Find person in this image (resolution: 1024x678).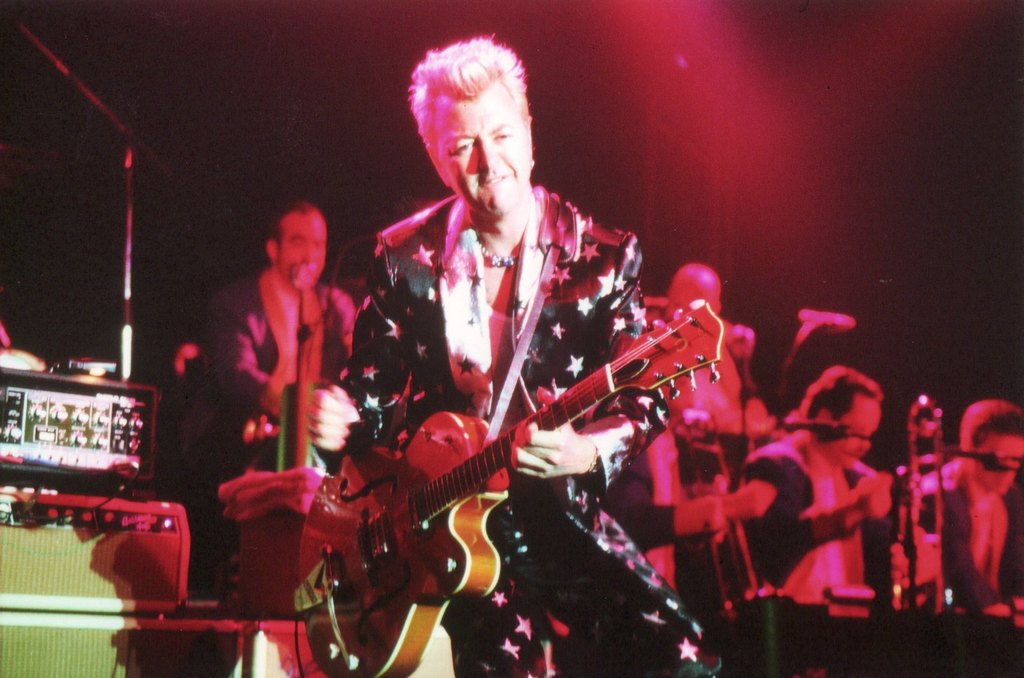
box=[735, 361, 897, 608].
